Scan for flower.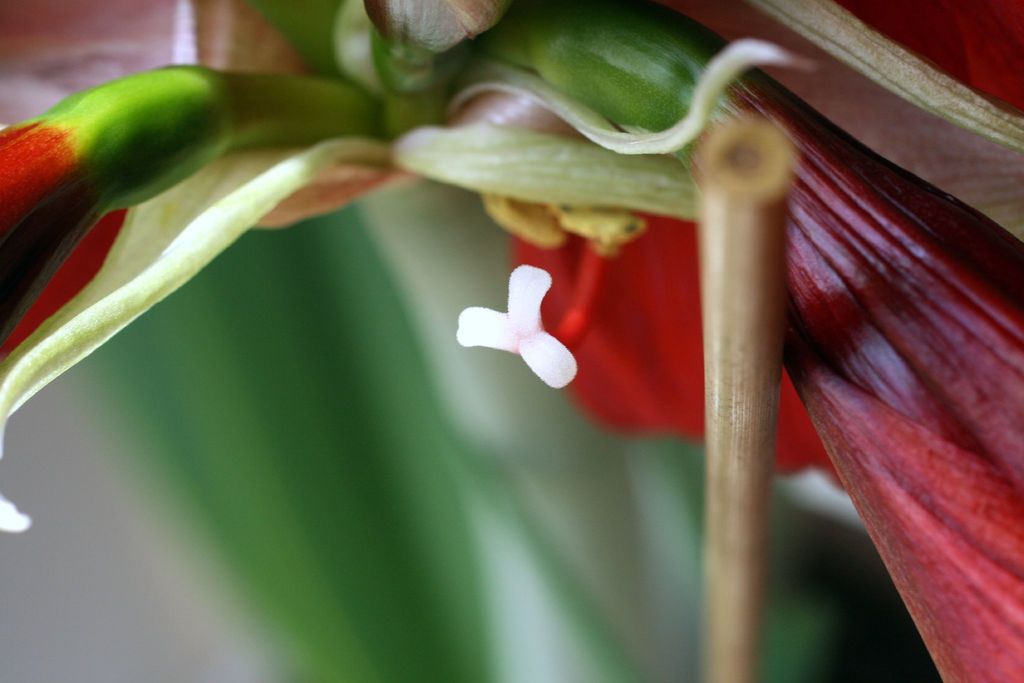
Scan result: [448,253,580,393].
